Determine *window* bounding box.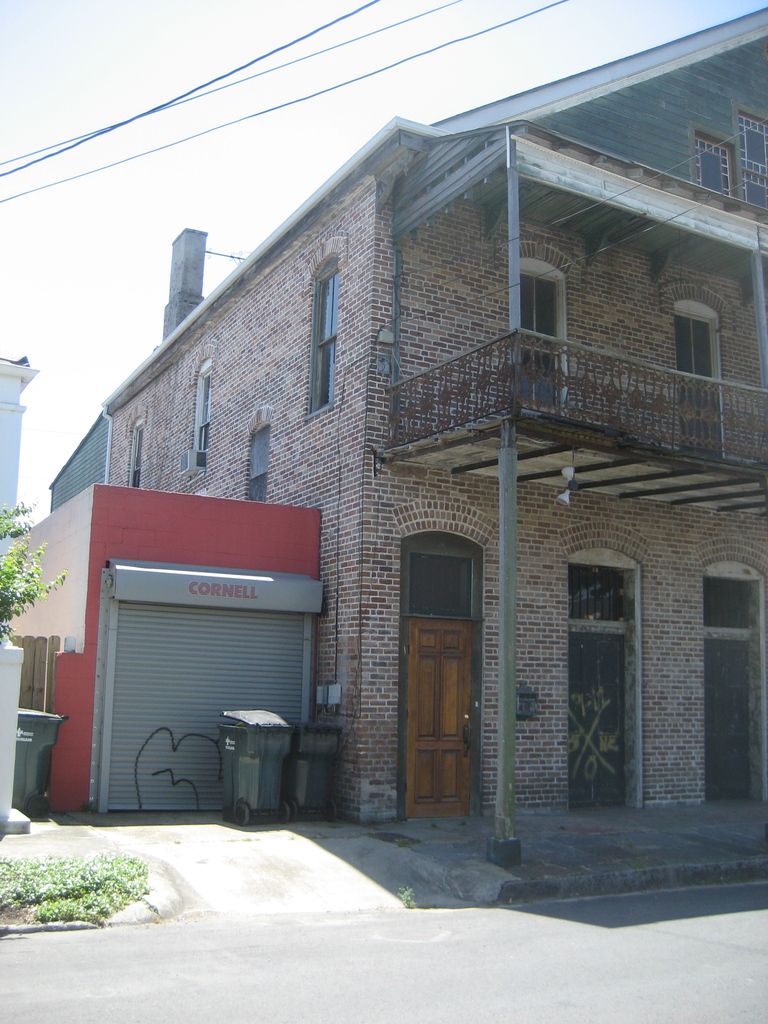
Determined: 666 295 717 452.
